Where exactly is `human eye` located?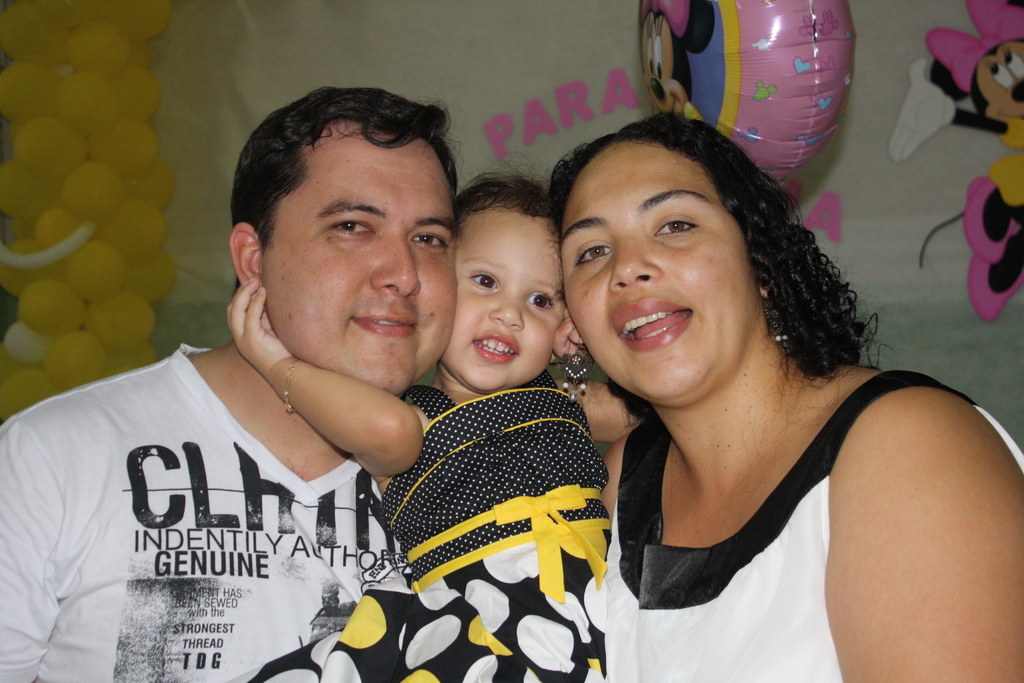
Its bounding box is left=410, top=226, right=448, bottom=253.
